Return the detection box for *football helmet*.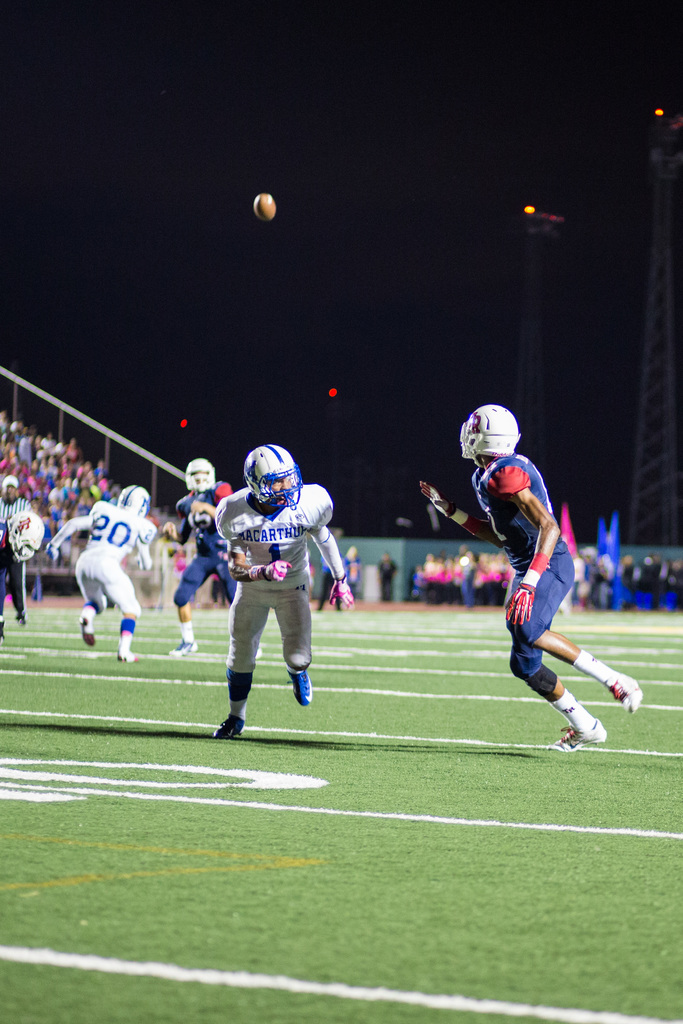
185/461/218/495.
